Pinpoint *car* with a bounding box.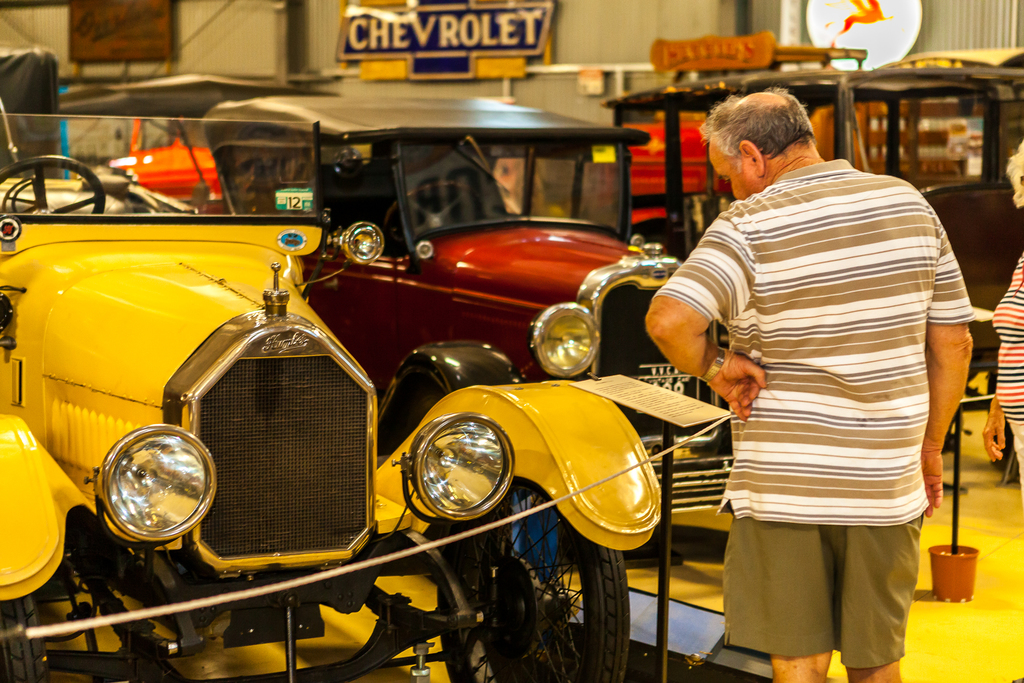
[x1=204, y1=96, x2=735, y2=516].
